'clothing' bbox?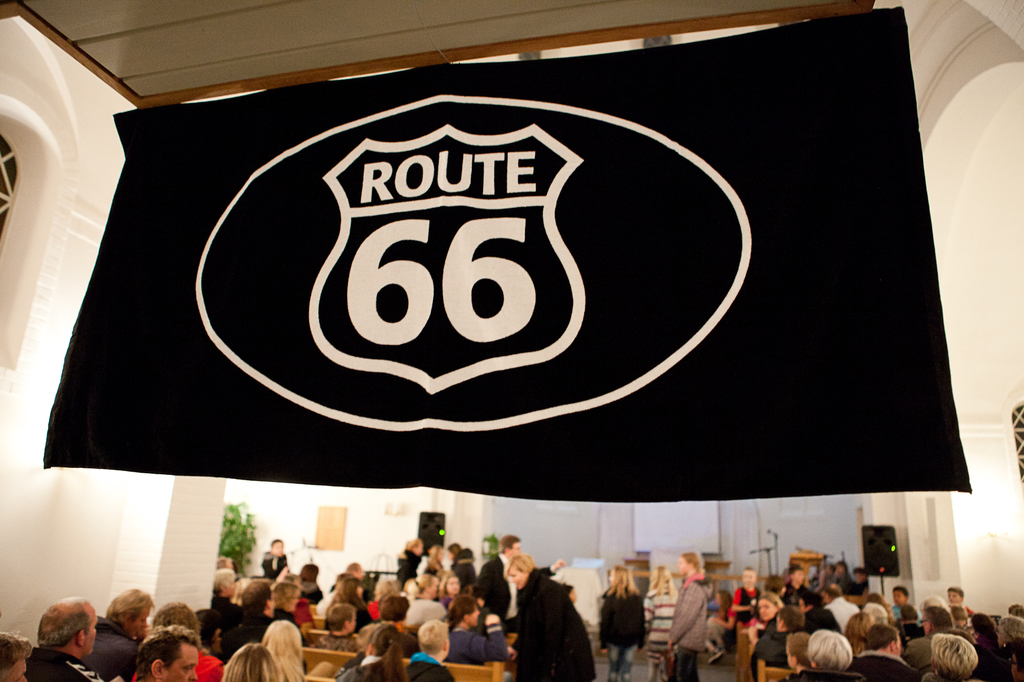
select_region(829, 597, 858, 629)
